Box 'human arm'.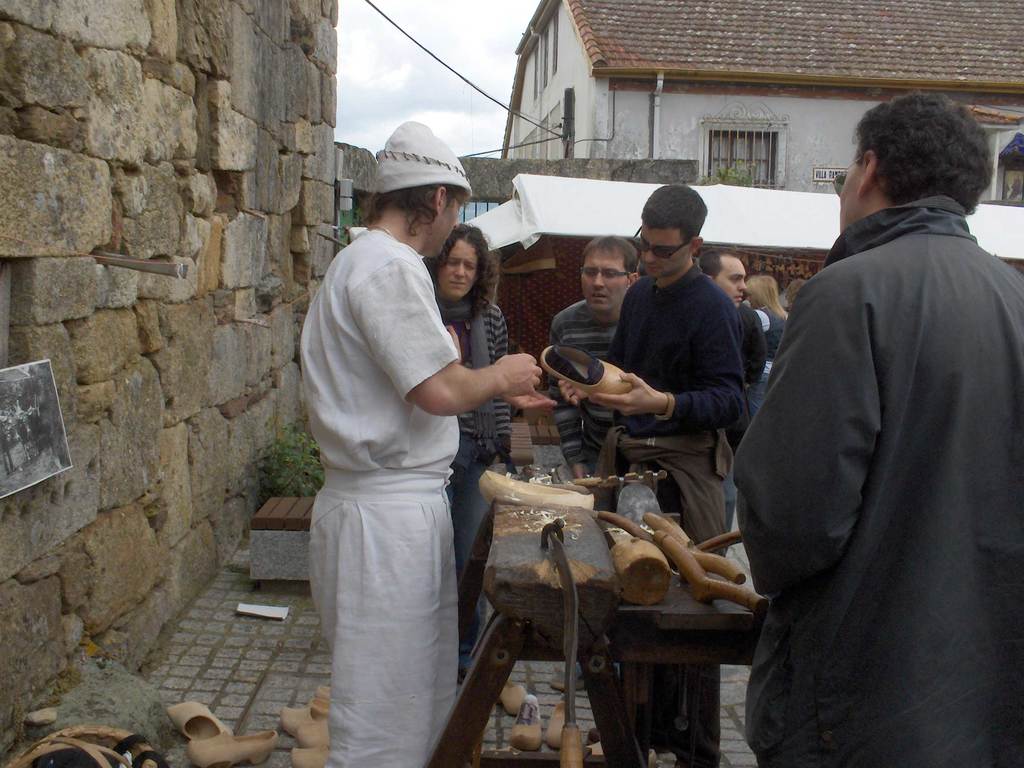
445,322,461,369.
